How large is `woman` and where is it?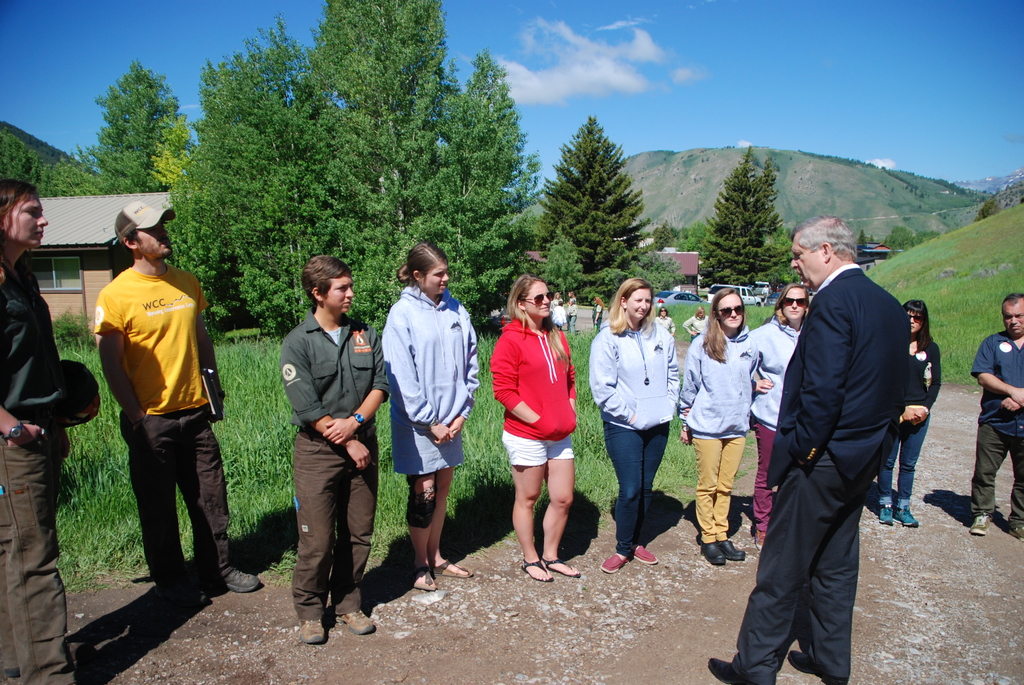
Bounding box: <box>676,282,759,565</box>.
